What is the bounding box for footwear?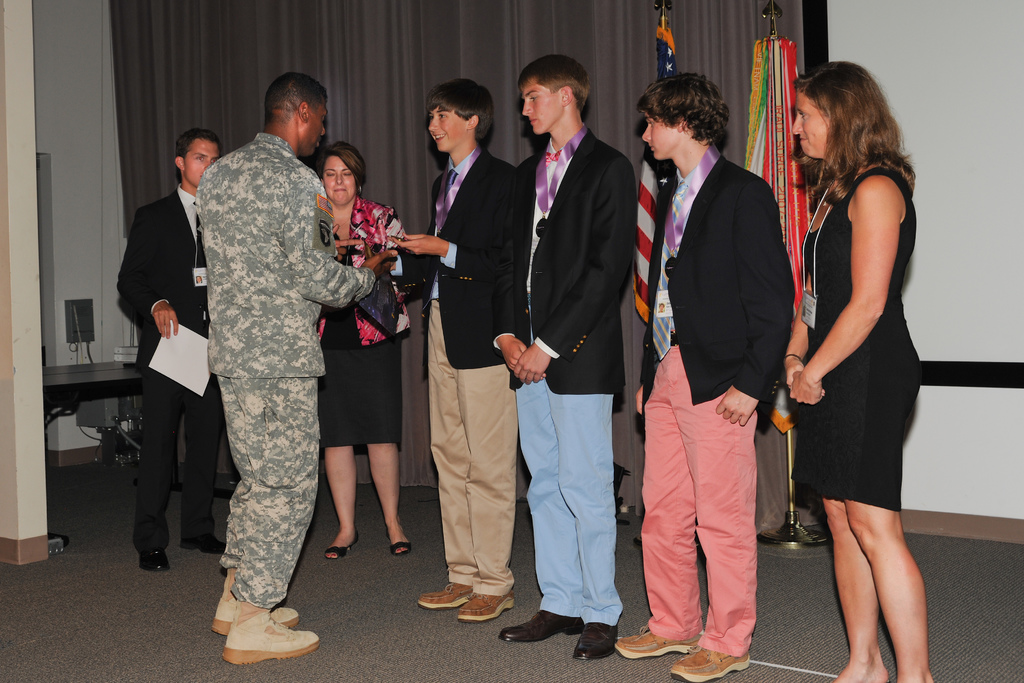
[left=457, top=587, right=515, bottom=627].
